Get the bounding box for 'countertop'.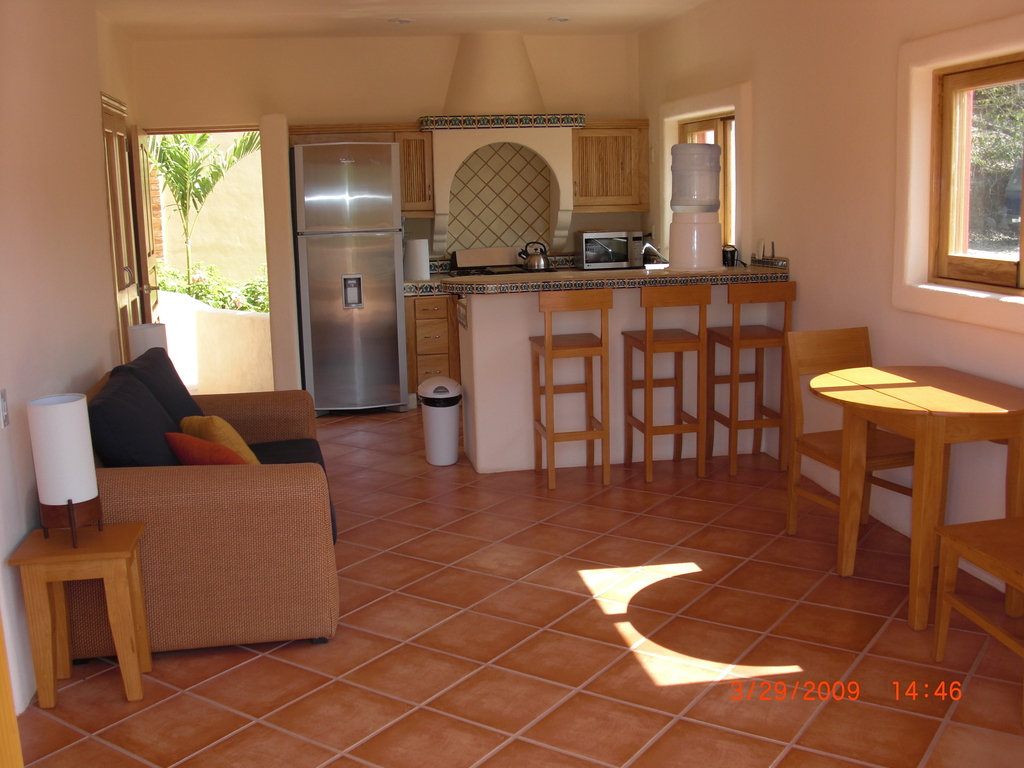
(440,259,786,285).
